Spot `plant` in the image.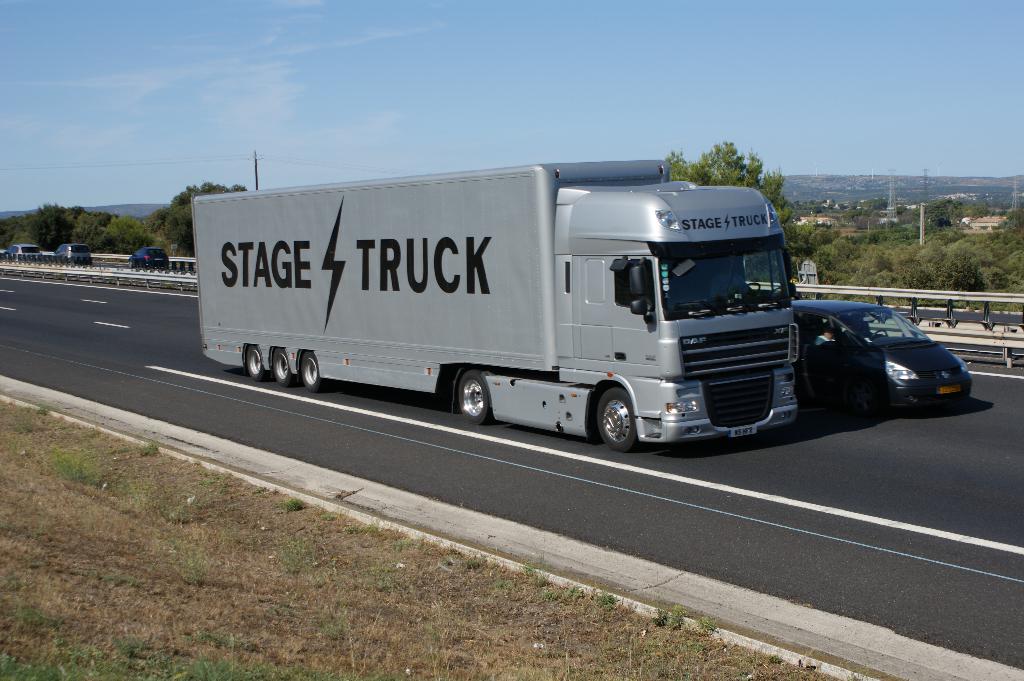
`plant` found at <bbox>32, 402, 49, 421</bbox>.
